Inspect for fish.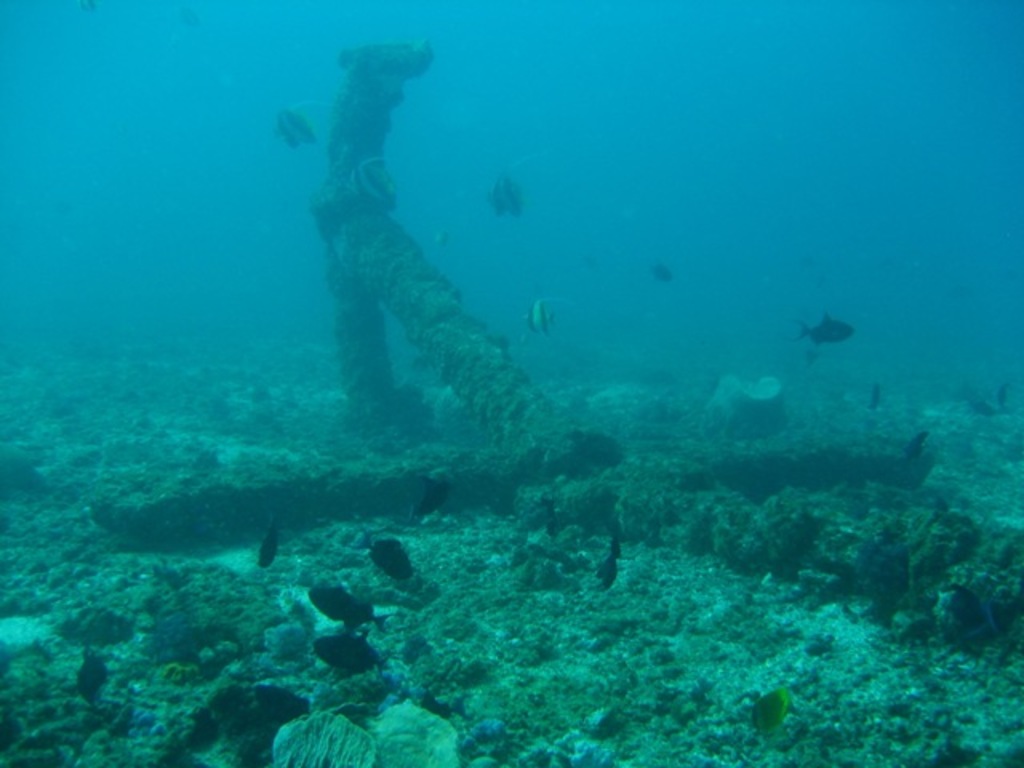
Inspection: {"left": 368, "top": 526, "right": 422, "bottom": 586}.
